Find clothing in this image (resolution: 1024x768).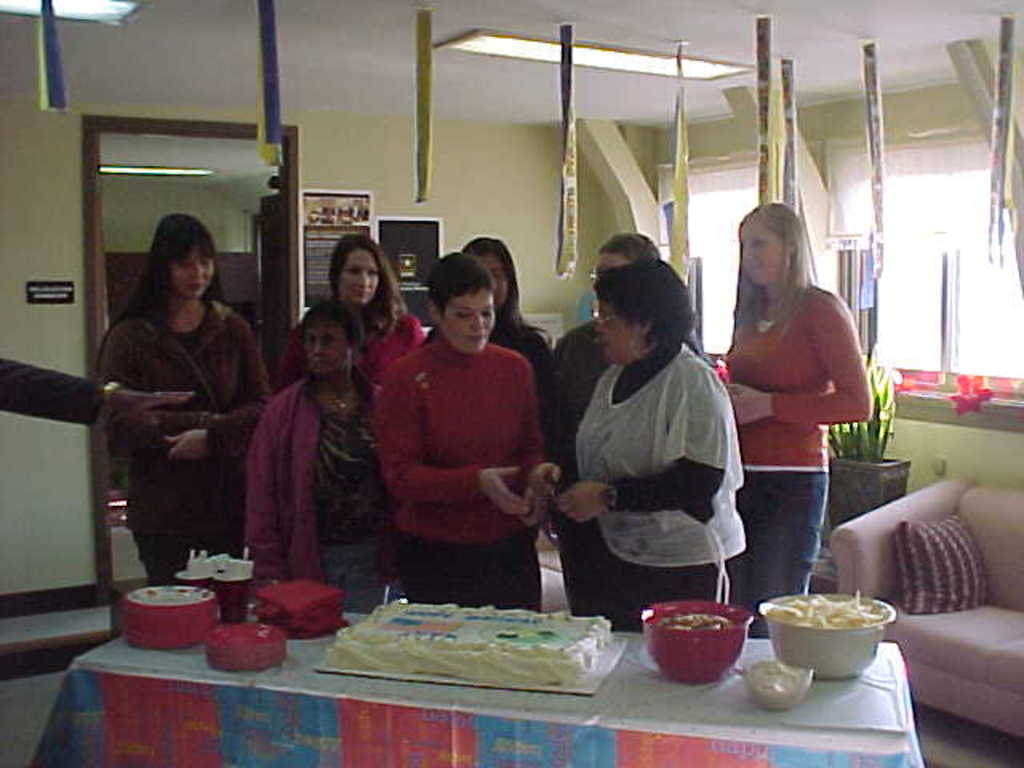
x1=278 y1=304 x2=429 y2=389.
